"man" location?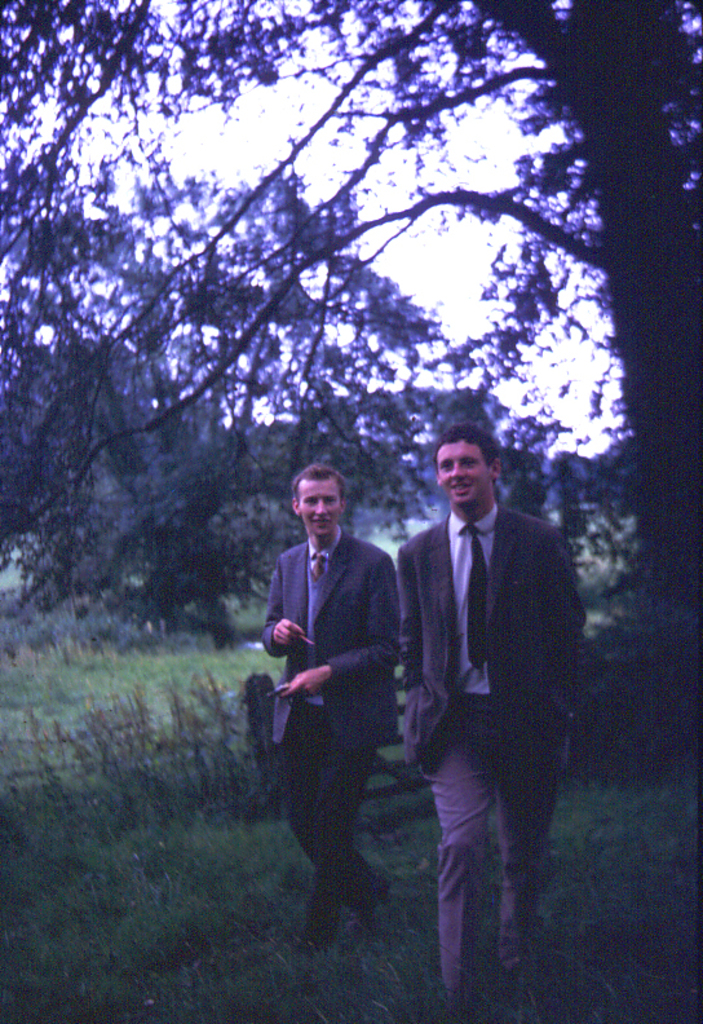
rect(390, 394, 596, 1014)
